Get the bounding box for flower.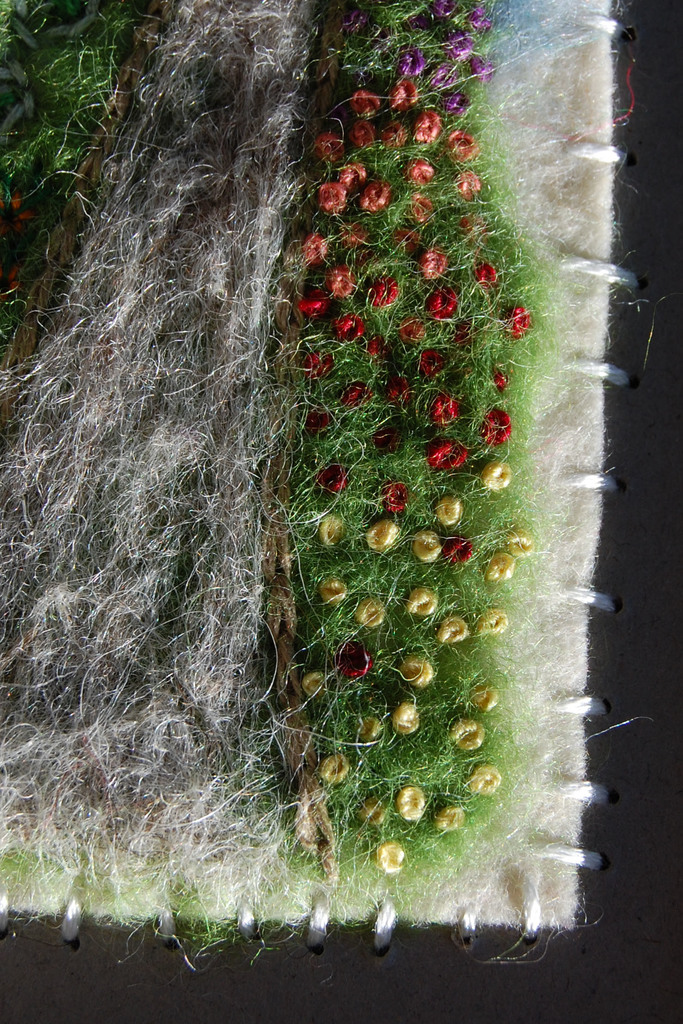
region(318, 568, 353, 605).
